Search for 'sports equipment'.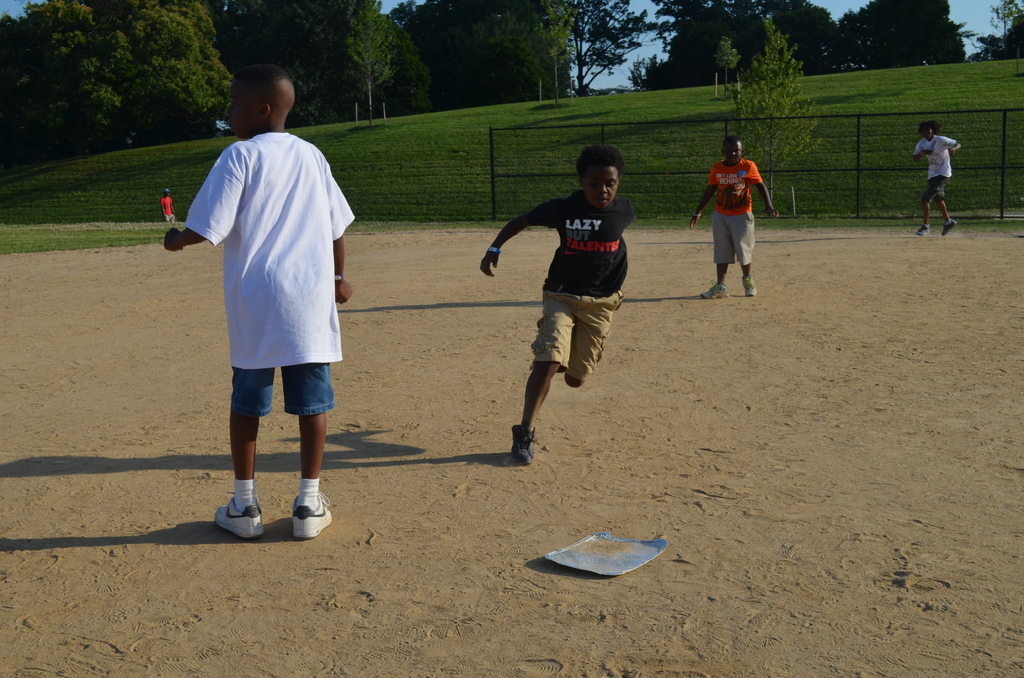
Found at 942/218/956/236.
